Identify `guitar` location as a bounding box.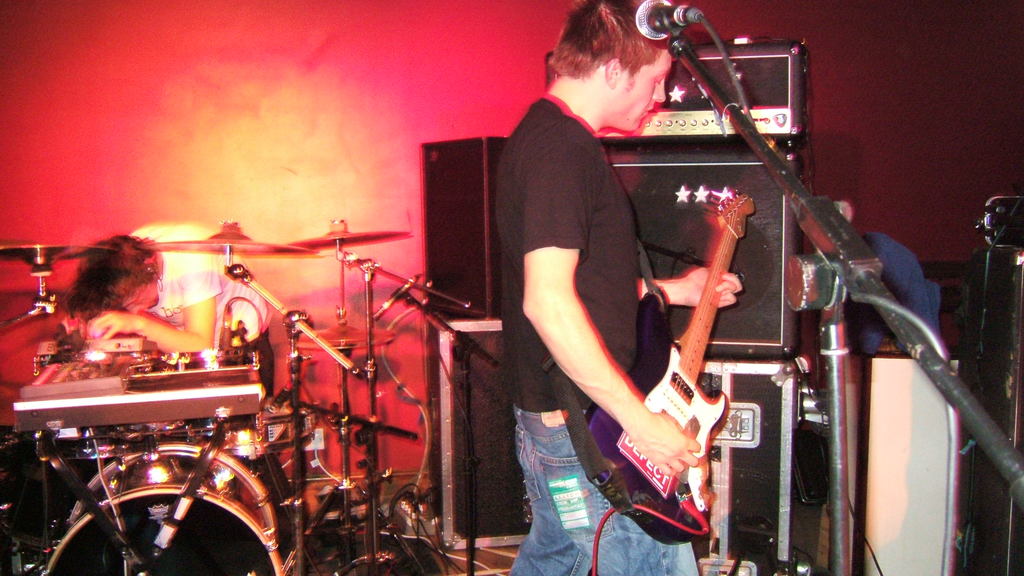
detection(579, 186, 757, 542).
